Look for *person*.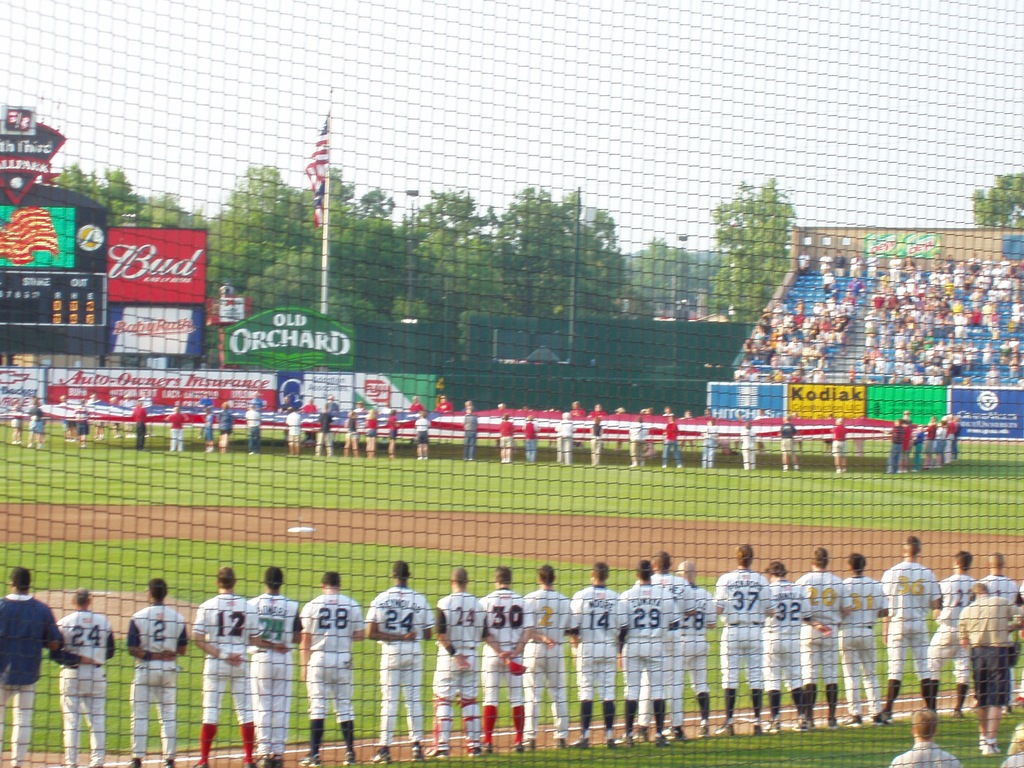
Found: rect(314, 407, 335, 458).
